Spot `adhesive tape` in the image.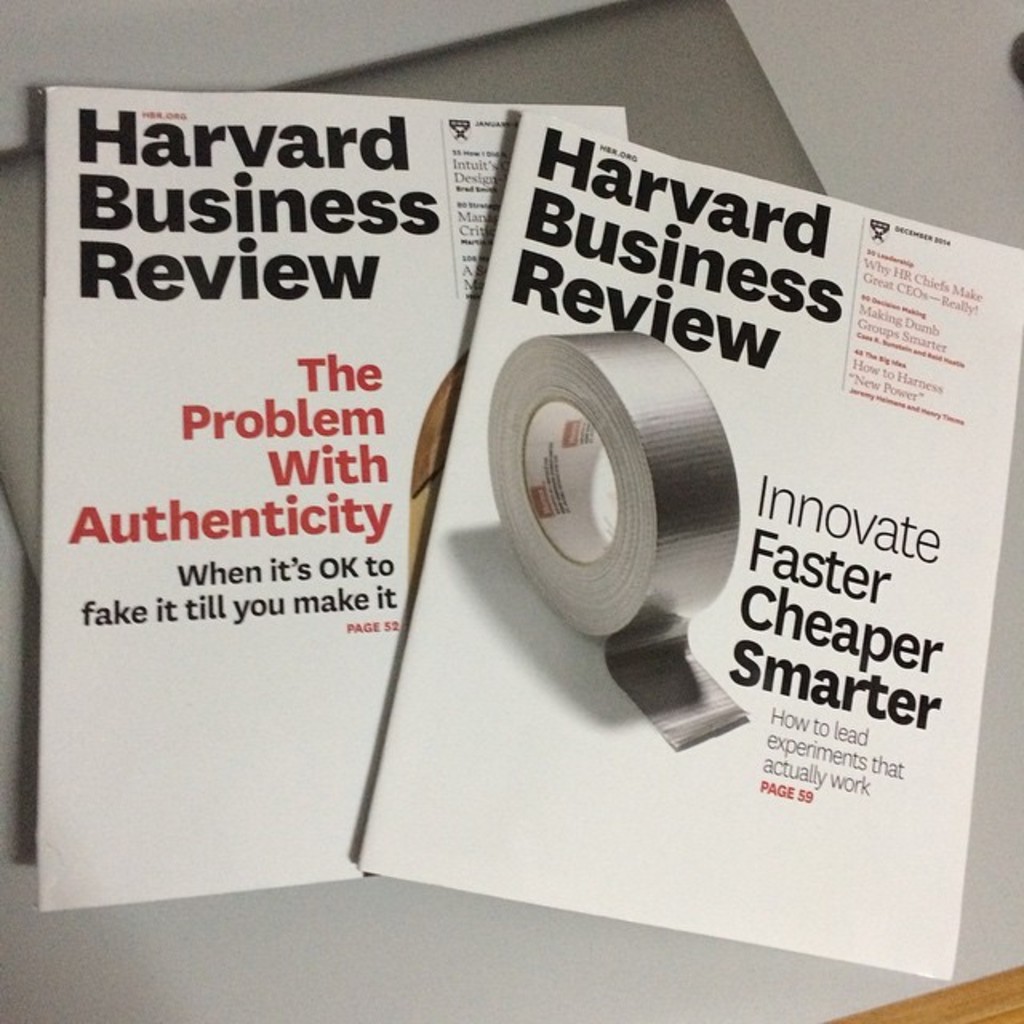
`adhesive tape` found at 485/333/754/750.
